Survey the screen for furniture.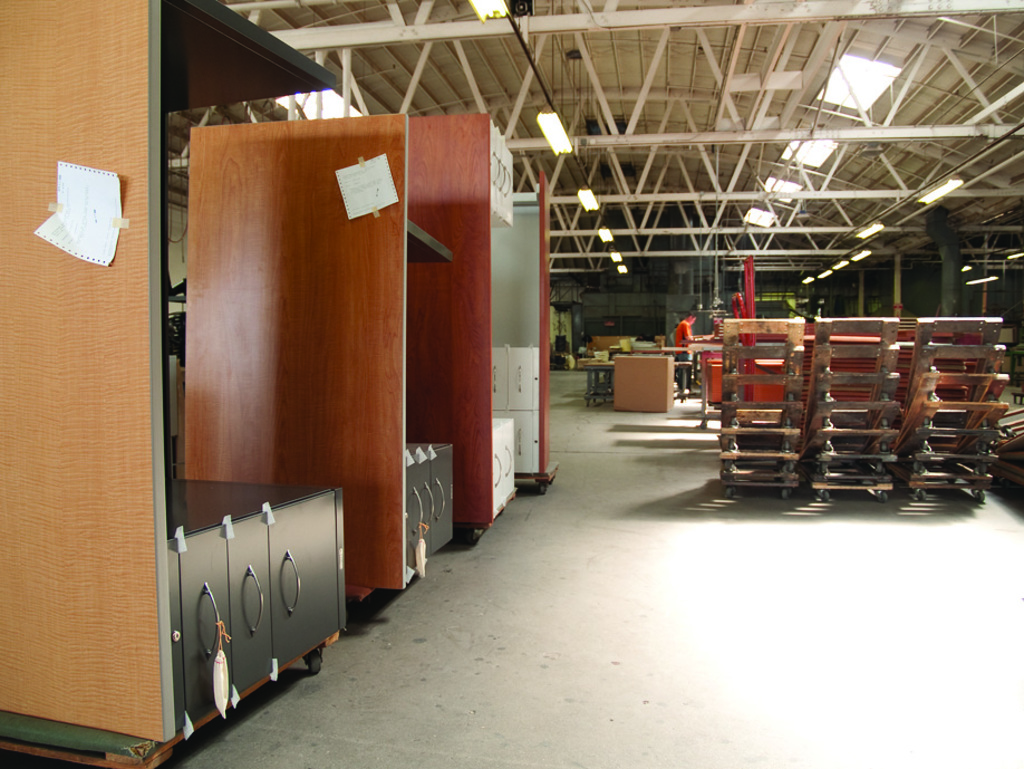
Survey found: [left=580, top=338, right=696, bottom=421].
